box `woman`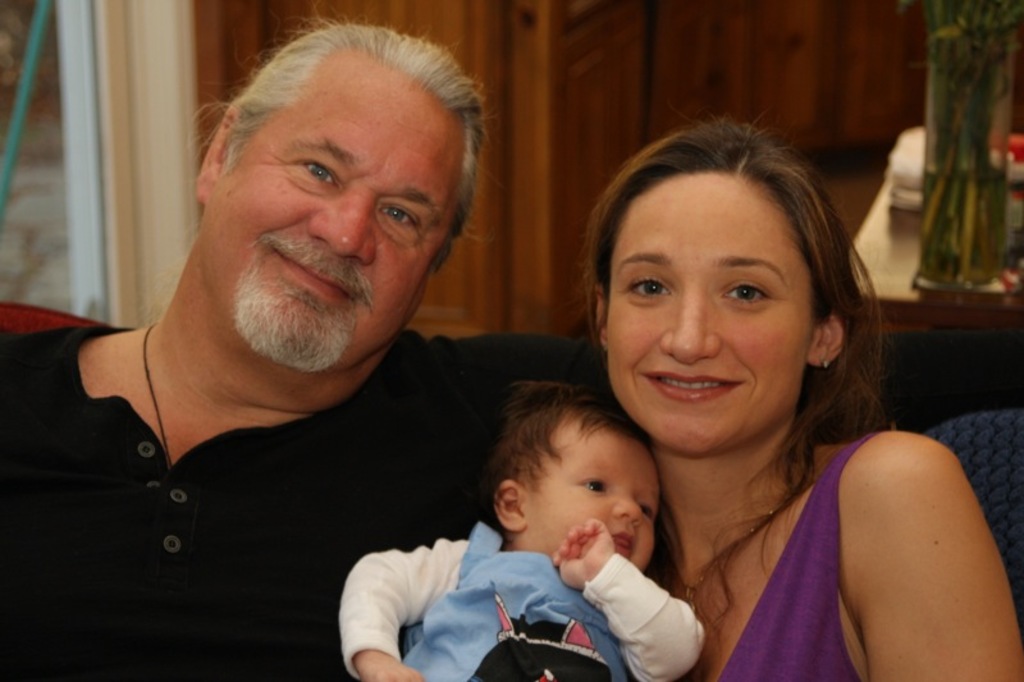
(515,128,957,681)
